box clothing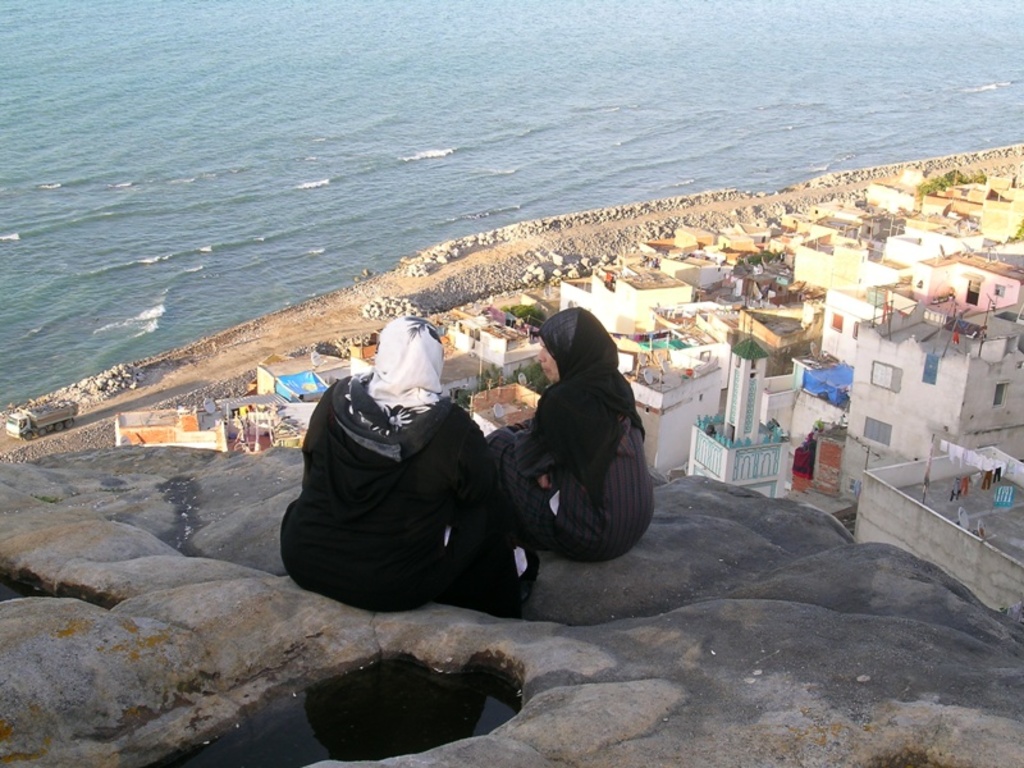
crop(270, 333, 530, 630)
